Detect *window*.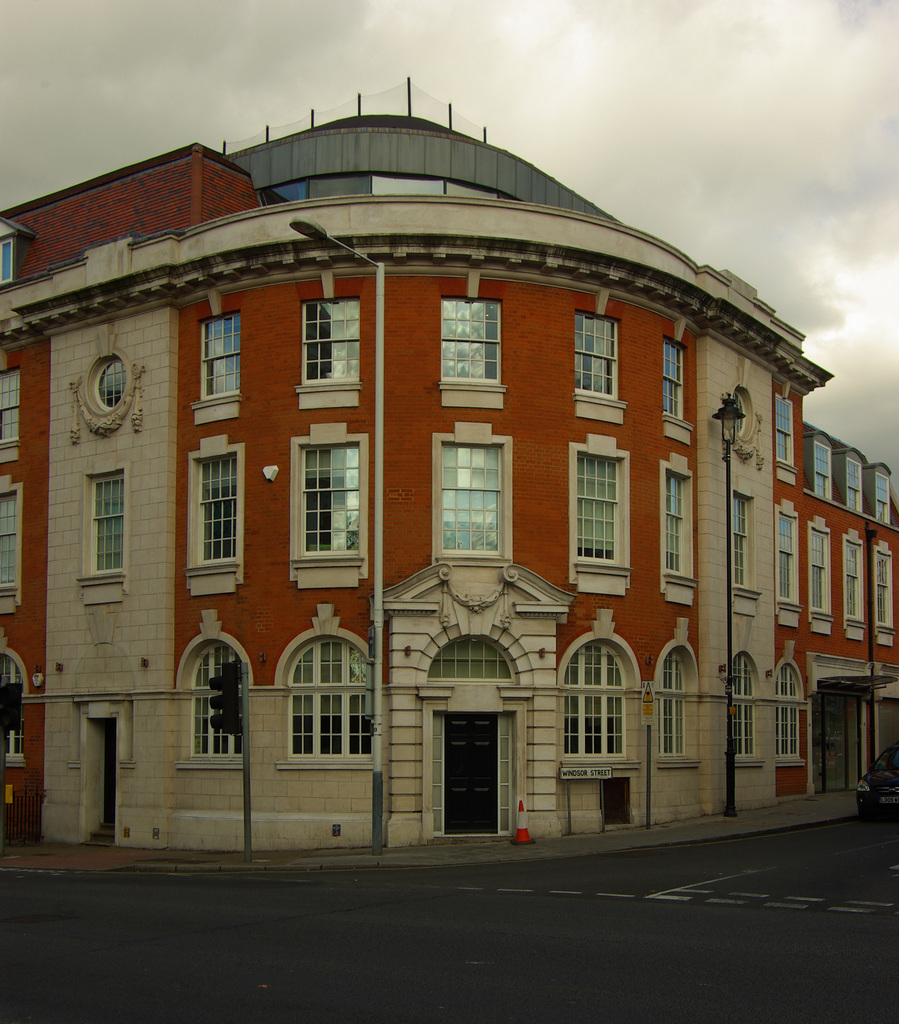
Detected at l=813, t=443, r=832, b=494.
